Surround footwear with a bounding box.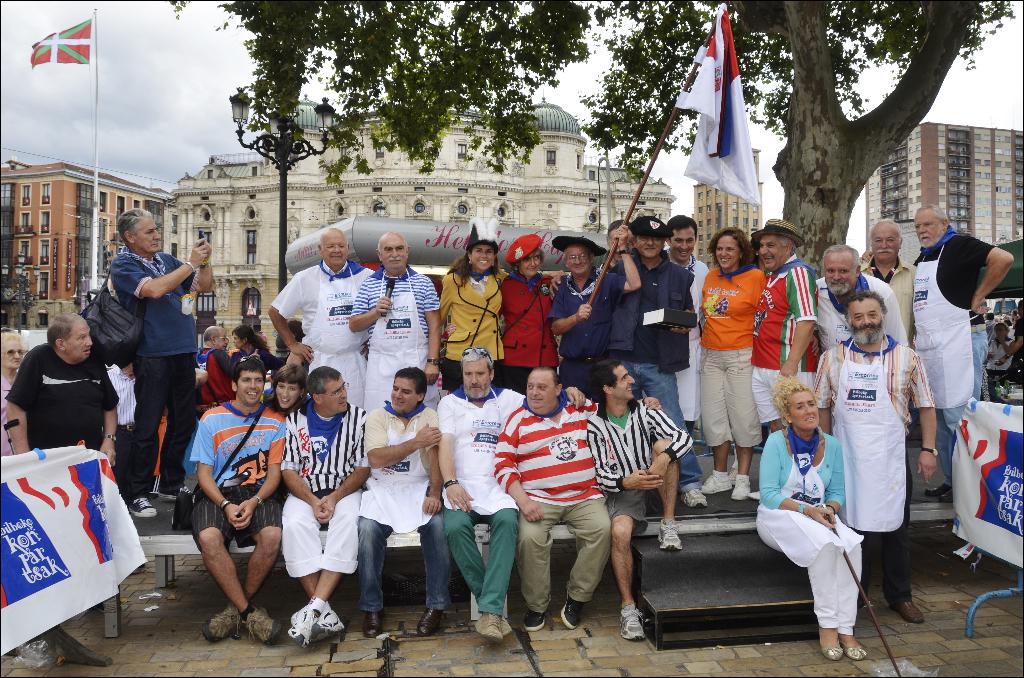
left=476, top=611, right=504, bottom=640.
